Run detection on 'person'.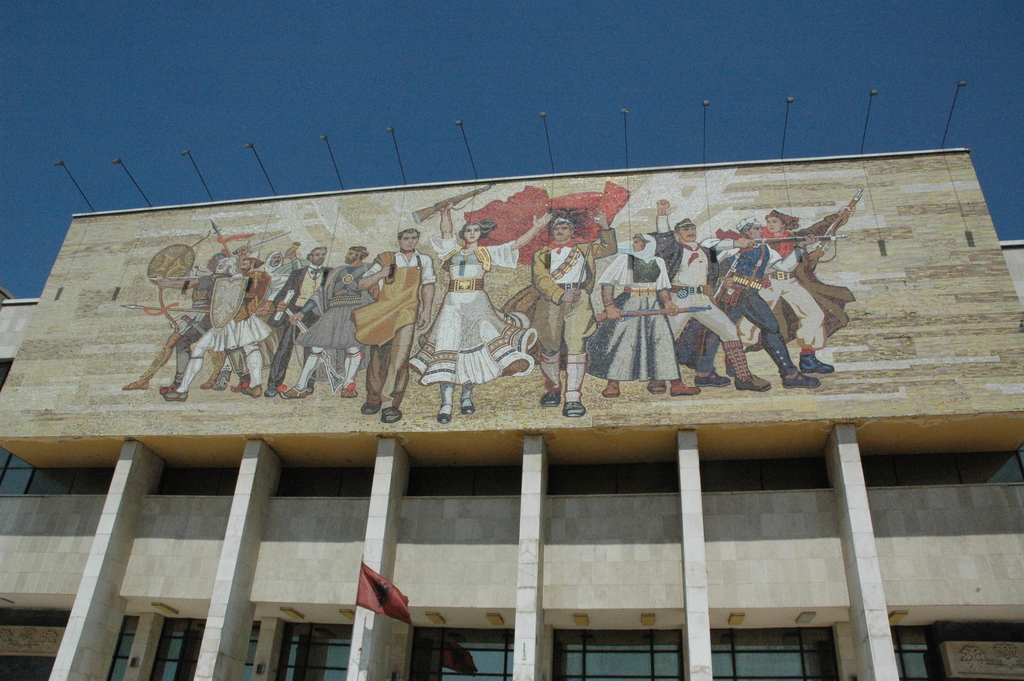
Result: [723,208,856,371].
